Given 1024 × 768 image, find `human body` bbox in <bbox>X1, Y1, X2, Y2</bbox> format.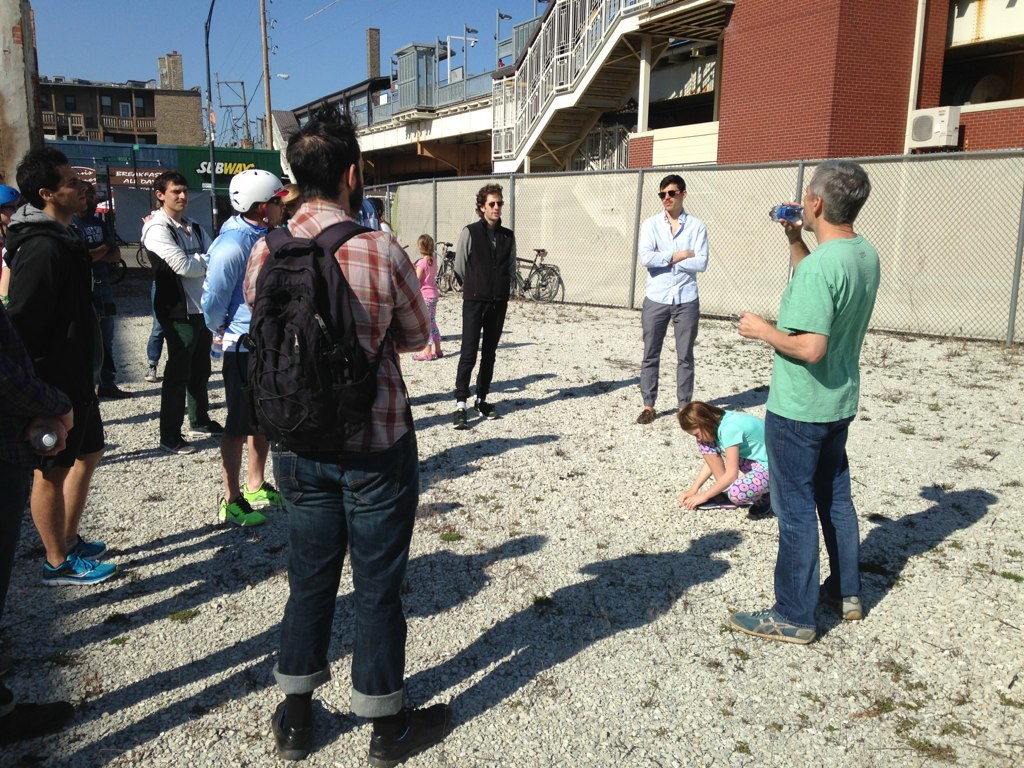
<bbox>678, 400, 770, 509</bbox>.
